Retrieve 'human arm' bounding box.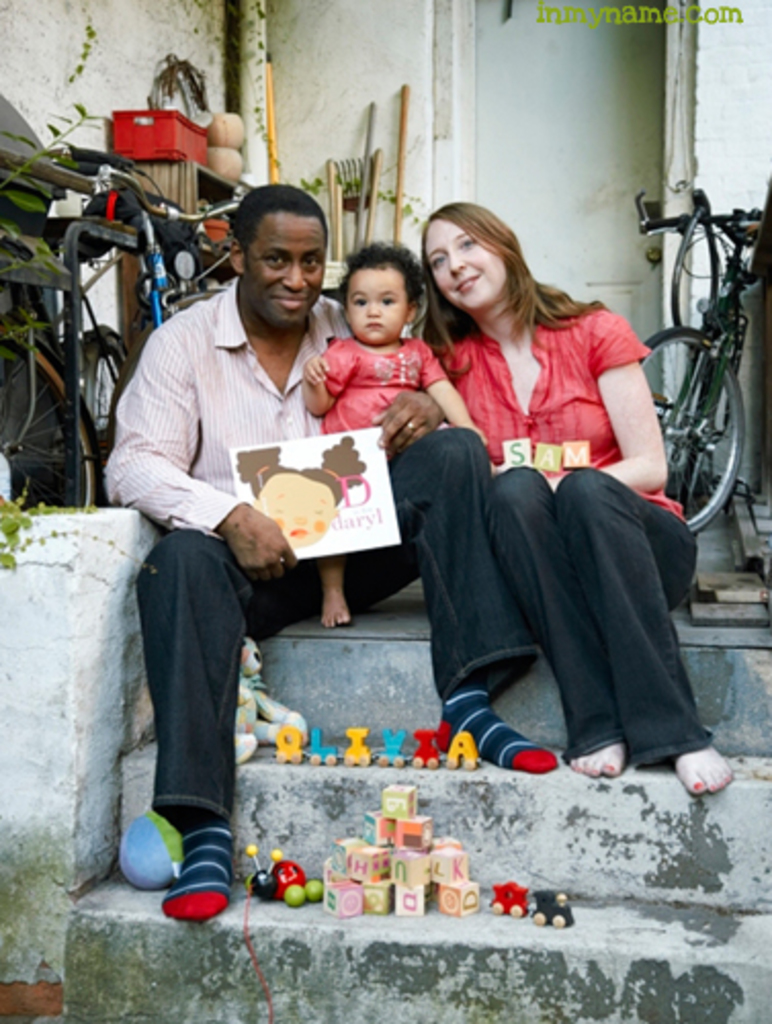
Bounding box: bbox(367, 379, 444, 453).
